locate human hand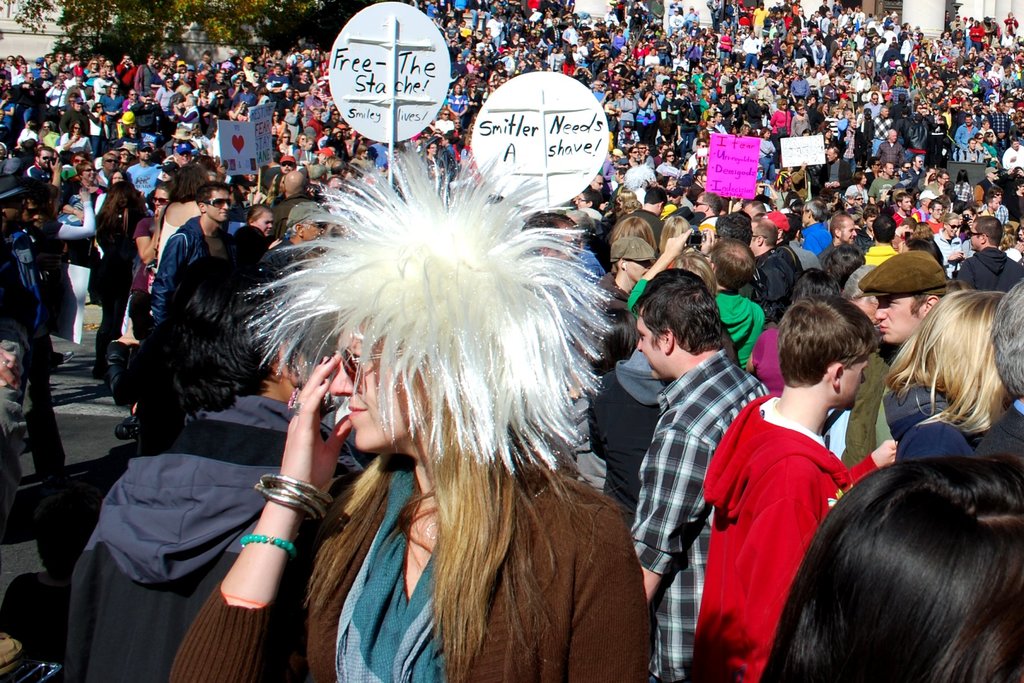
bbox=(870, 437, 899, 466)
